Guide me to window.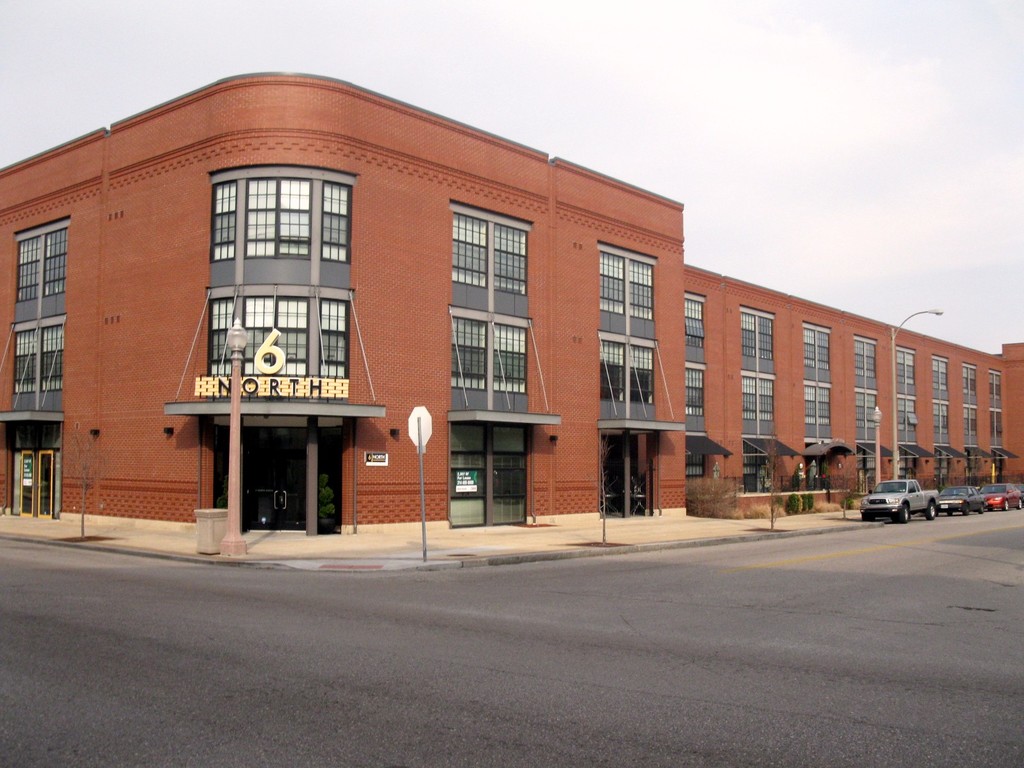
Guidance: box=[932, 400, 947, 433].
